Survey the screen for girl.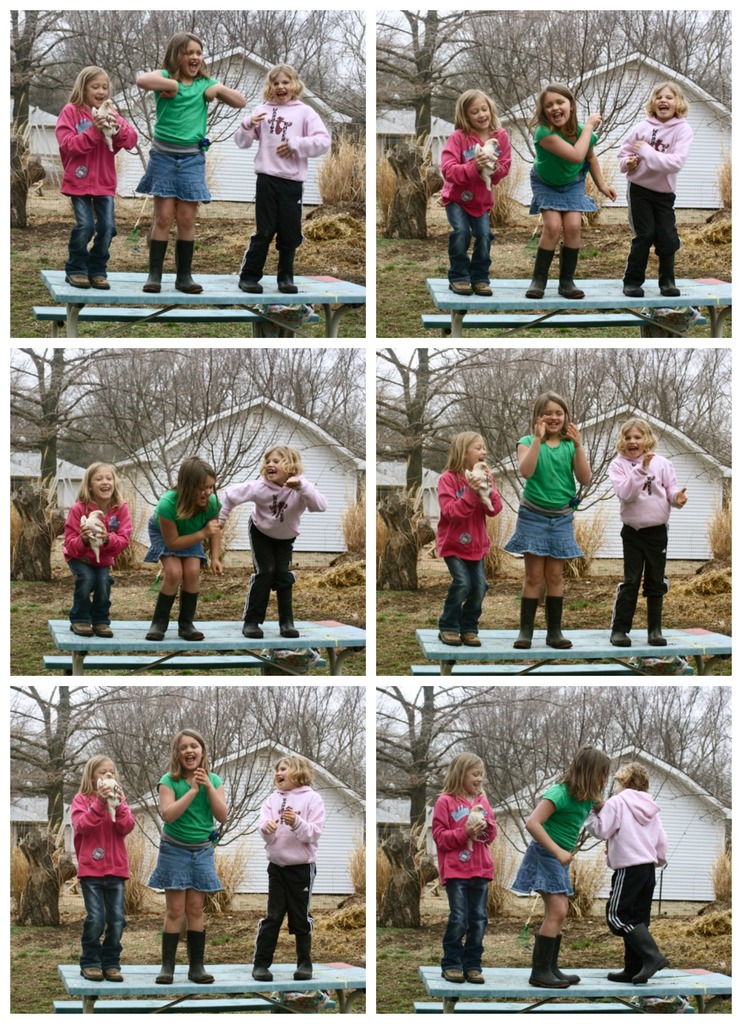
Survey found: Rect(431, 752, 498, 982).
